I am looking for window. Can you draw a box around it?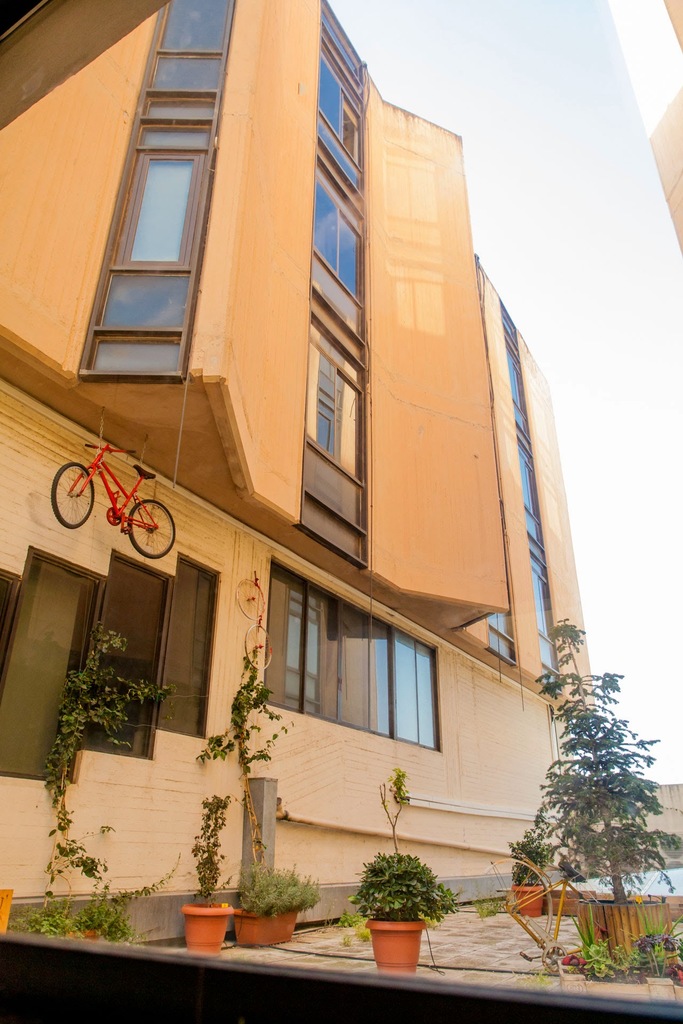
Sure, the bounding box is {"x1": 486, "y1": 593, "x2": 514, "y2": 666}.
